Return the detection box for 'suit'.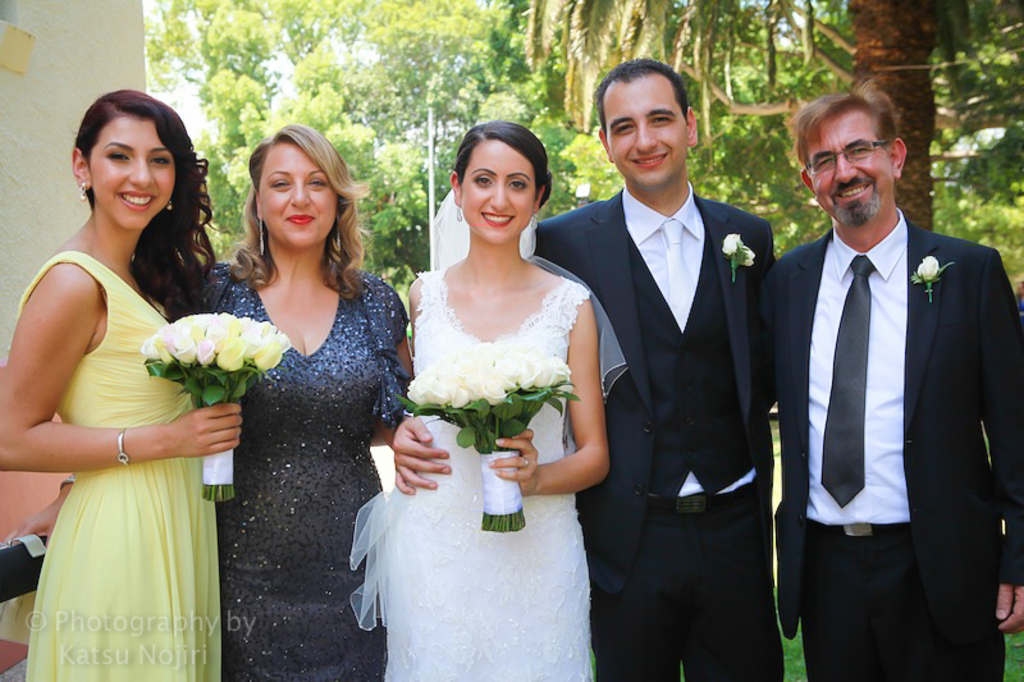
<region>534, 180, 786, 681</region>.
